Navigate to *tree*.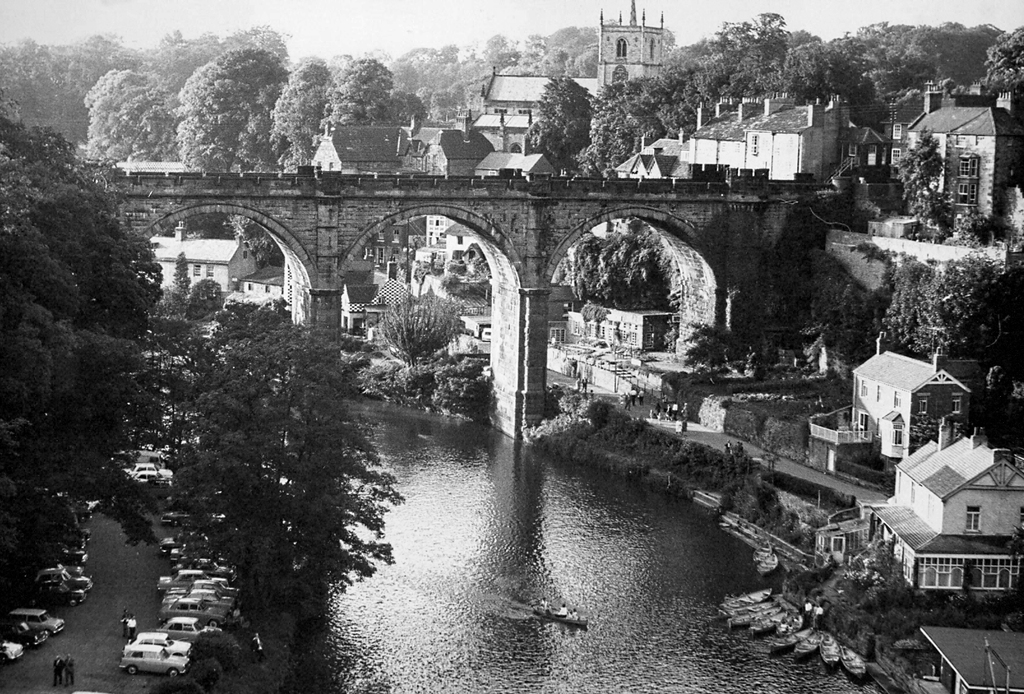
Navigation target: (left=0, top=82, right=195, bottom=603).
